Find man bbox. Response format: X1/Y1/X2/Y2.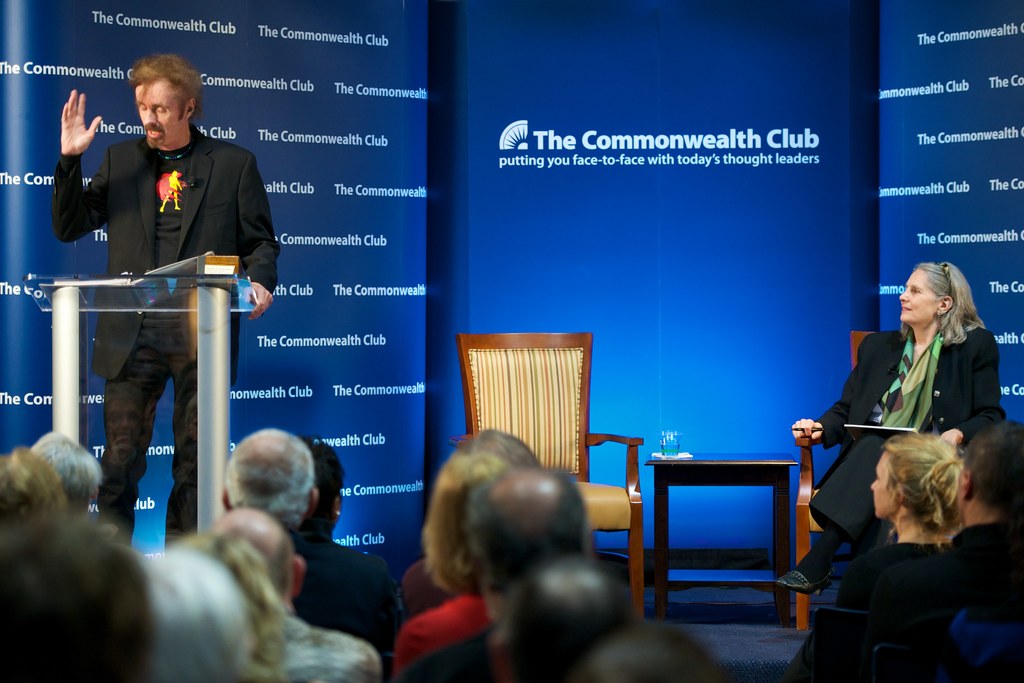
376/464/602/682.
